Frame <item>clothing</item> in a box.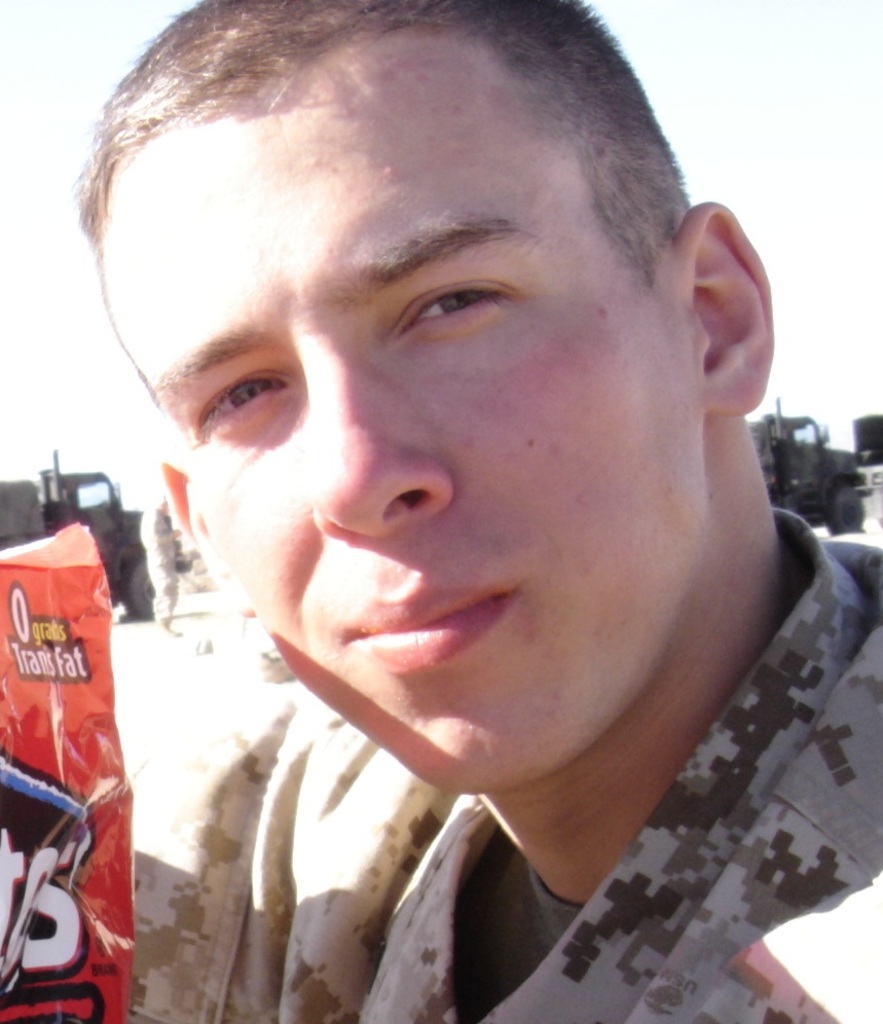
box(135, 498, 882, 1023).
